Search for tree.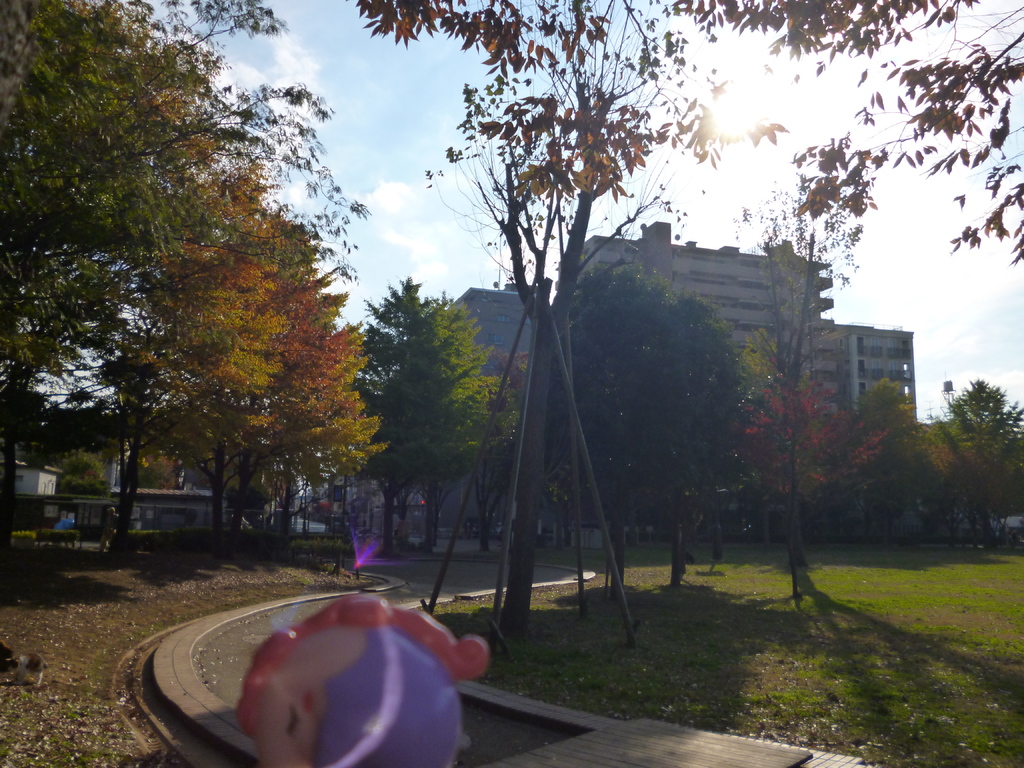
Found at locate(406, 303, 512, 548).
